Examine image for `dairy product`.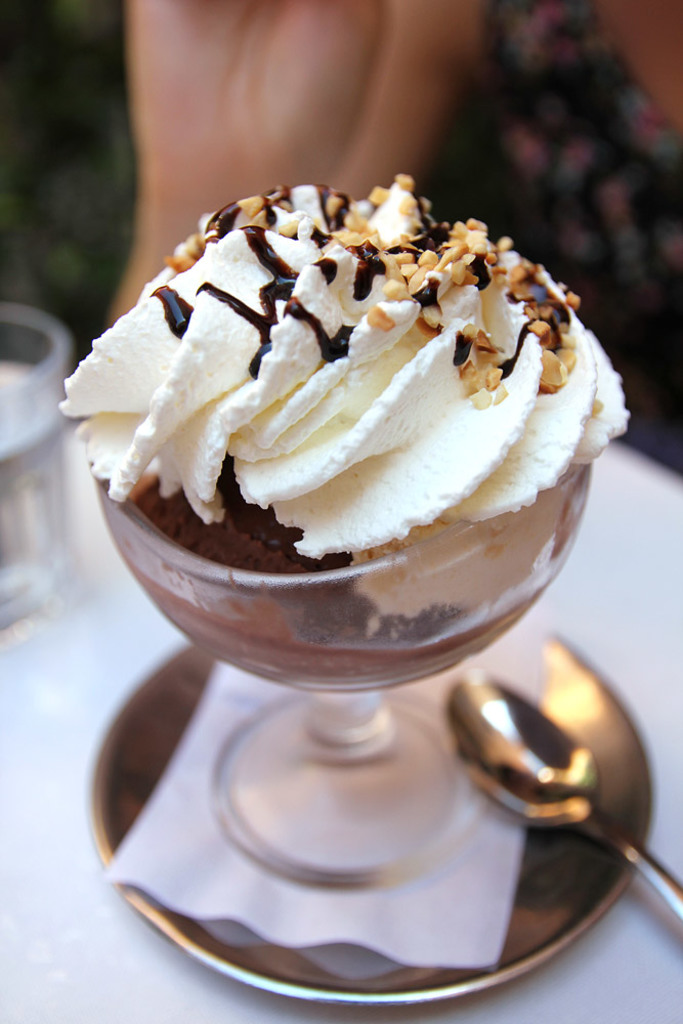
Examination result: box(68, 177, 626, 607).
